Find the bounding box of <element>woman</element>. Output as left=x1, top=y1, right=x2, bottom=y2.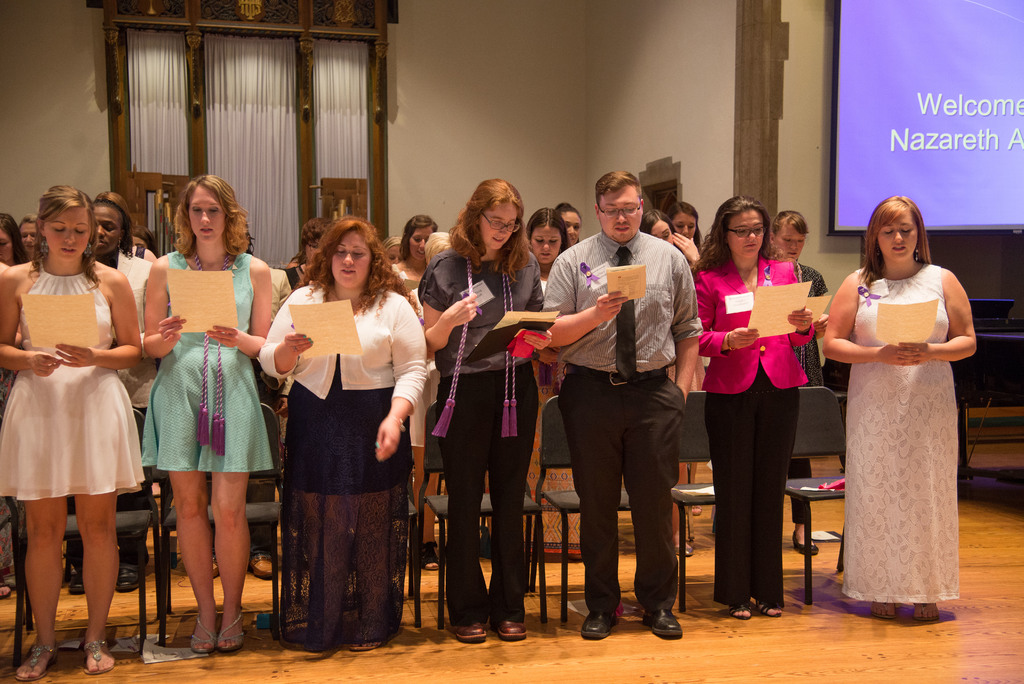
left=561, top=199, right=589, bottom=254.
